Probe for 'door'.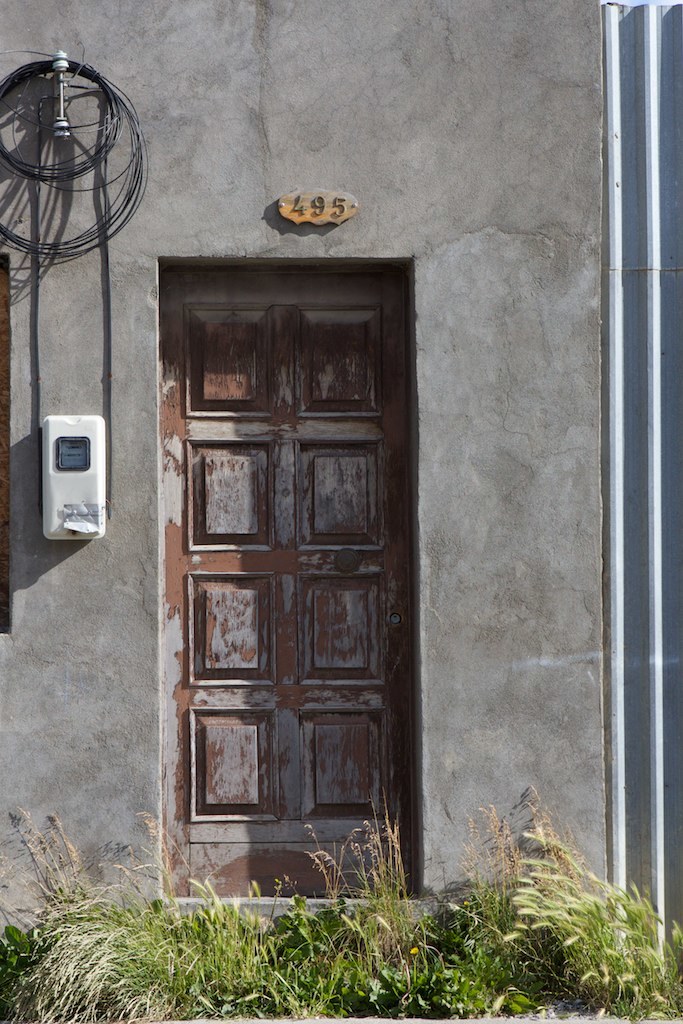
Probe result: box(164, 267, 416, 893).
